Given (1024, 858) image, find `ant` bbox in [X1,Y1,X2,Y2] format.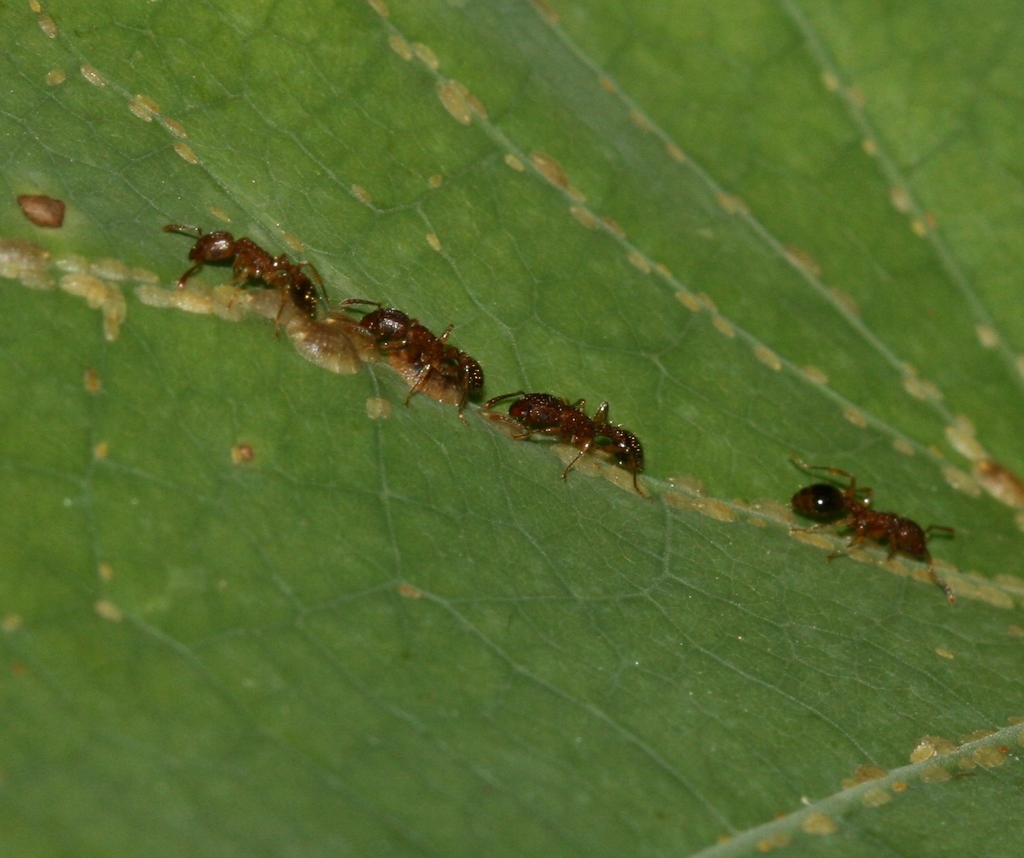
[765,459,952,601].
